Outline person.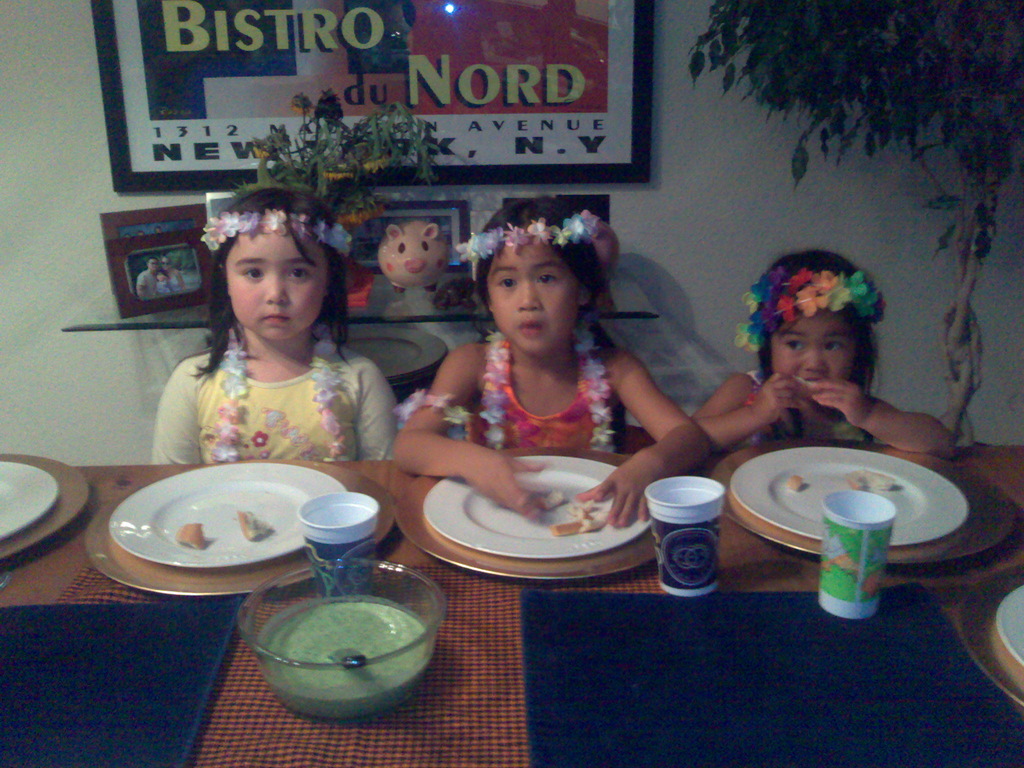
Outline: bbox=(134, 257, 157, 299).
